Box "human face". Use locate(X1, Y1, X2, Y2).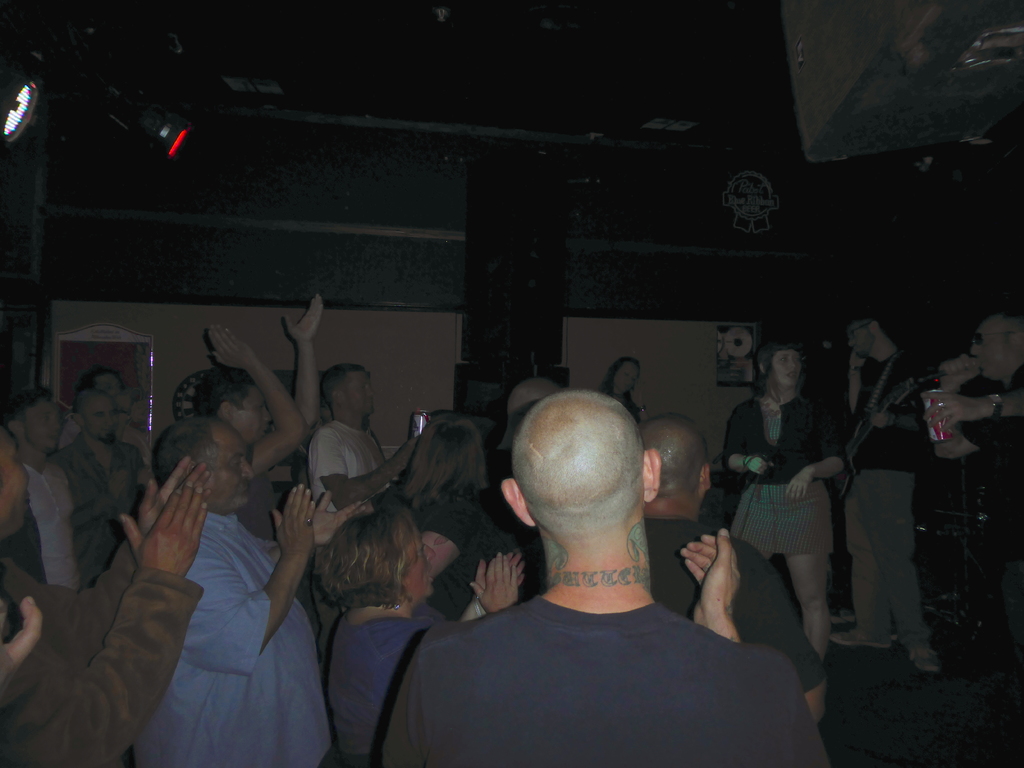
locate(407, 539, 429, 594).
